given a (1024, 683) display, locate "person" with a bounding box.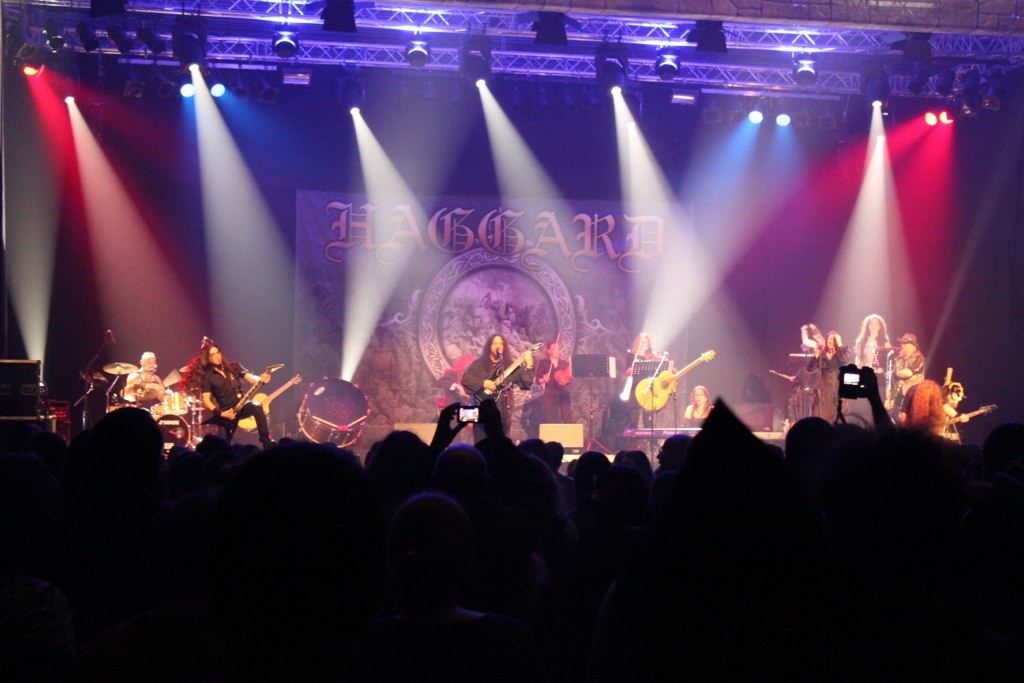
Located: 626,330,670,426.
